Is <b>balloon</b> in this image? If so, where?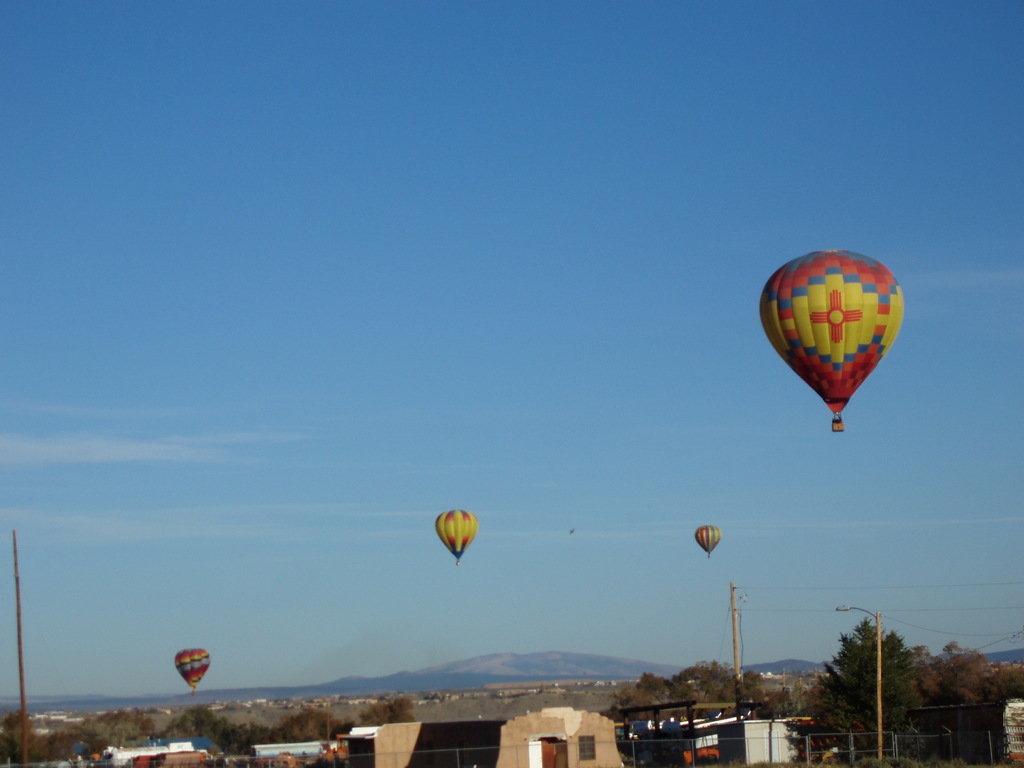
Yes, at 172 646 212 691.
